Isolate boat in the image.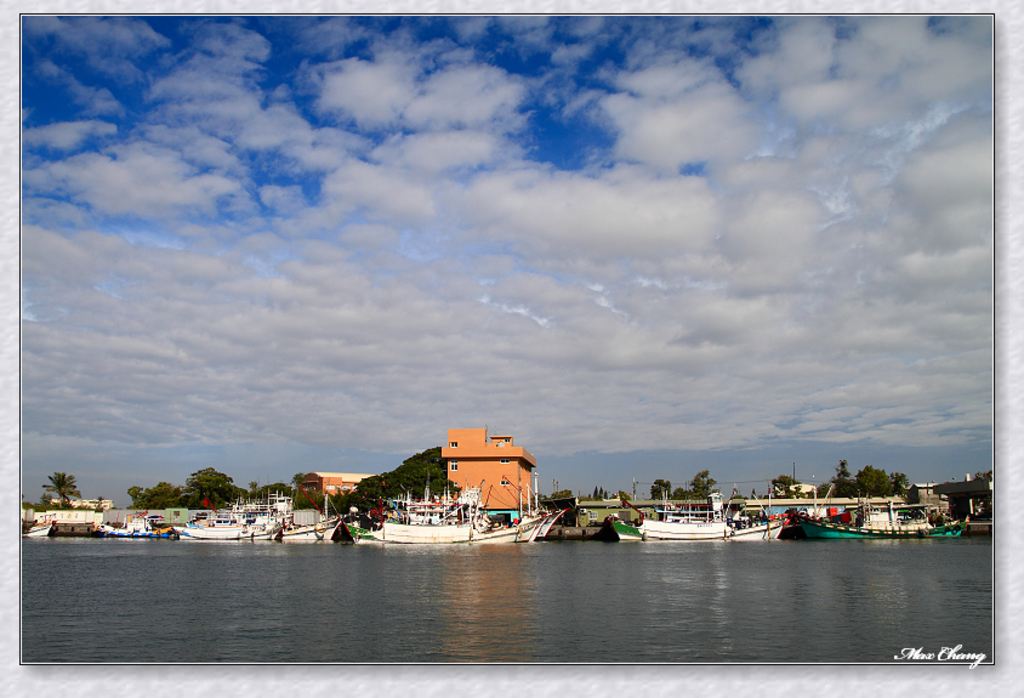
Isolated region: box(348, 515, 539, 547).
